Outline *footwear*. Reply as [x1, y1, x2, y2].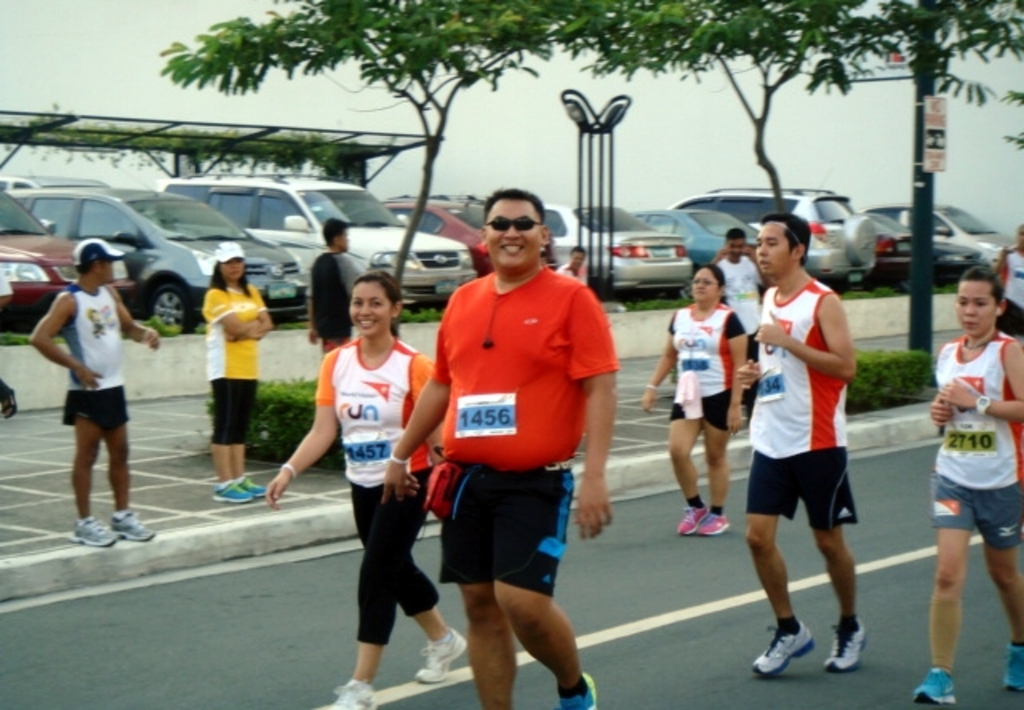
[910, 667, 958, 707].
